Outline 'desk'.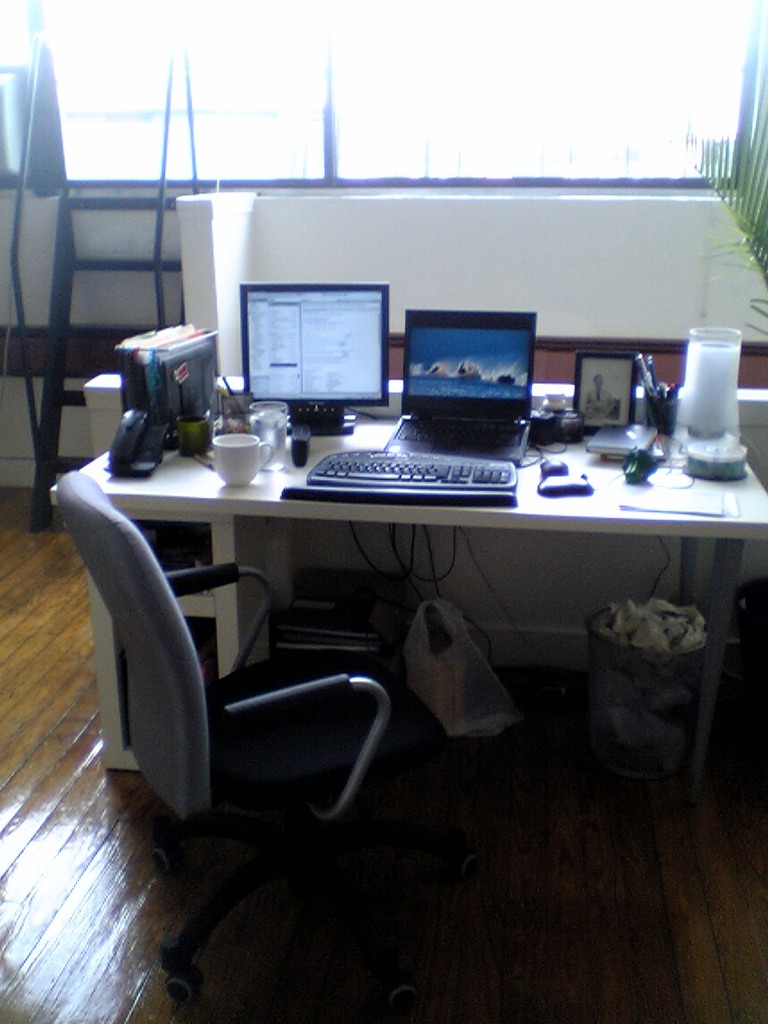
Outline: rect(47, 395, 767, 771).
